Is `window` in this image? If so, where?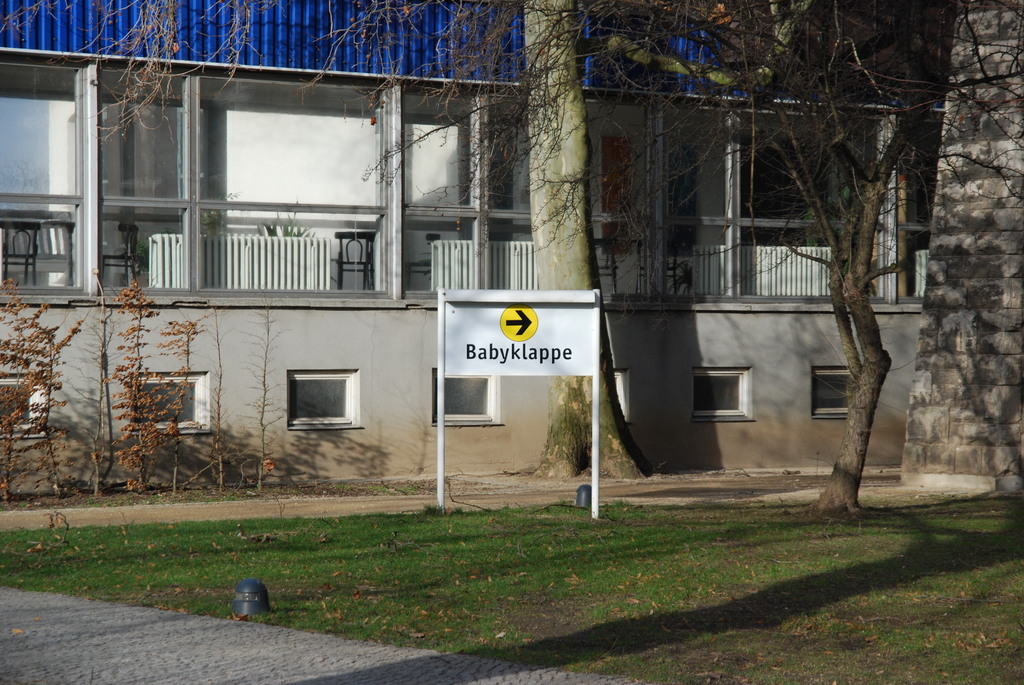
Yes, at 810:365:850:418.
